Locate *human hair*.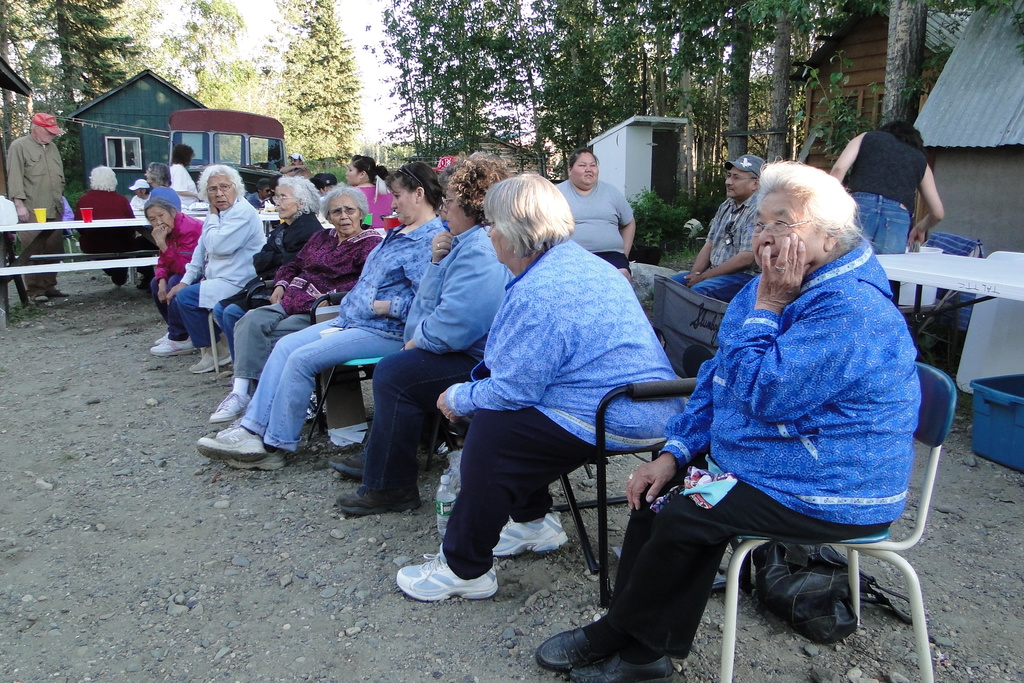
Bounding box: detection(321, 184, 369, 225).
